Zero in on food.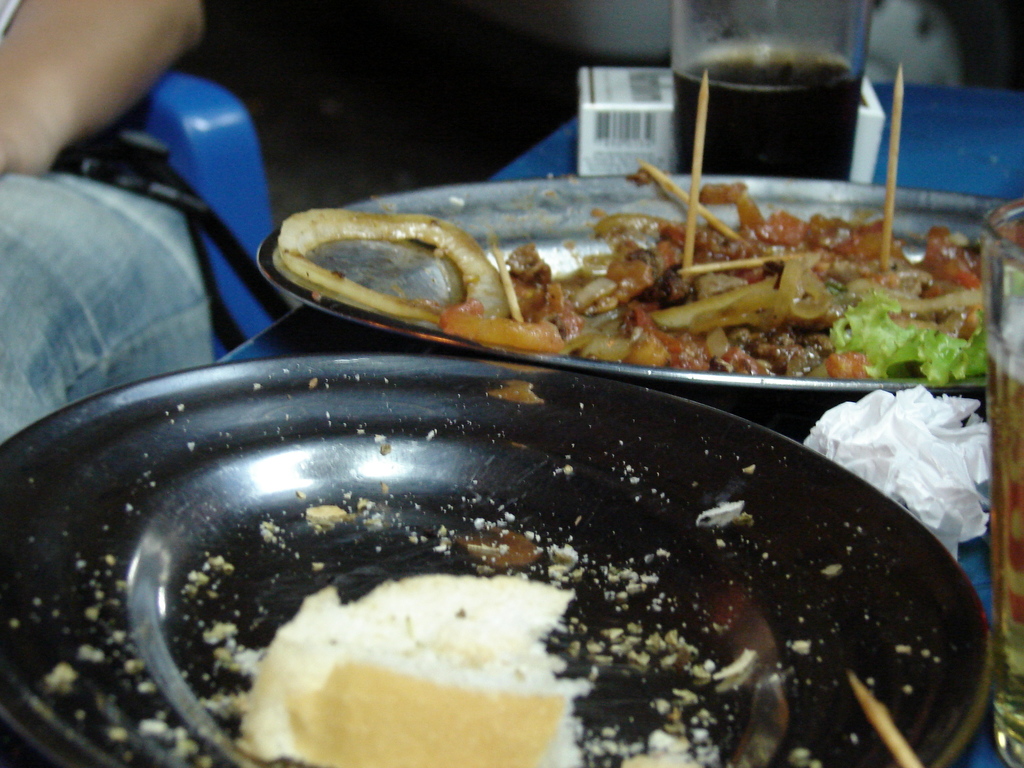
Zeroed in: [left=278, top=182, right=1023, bottom=378].
